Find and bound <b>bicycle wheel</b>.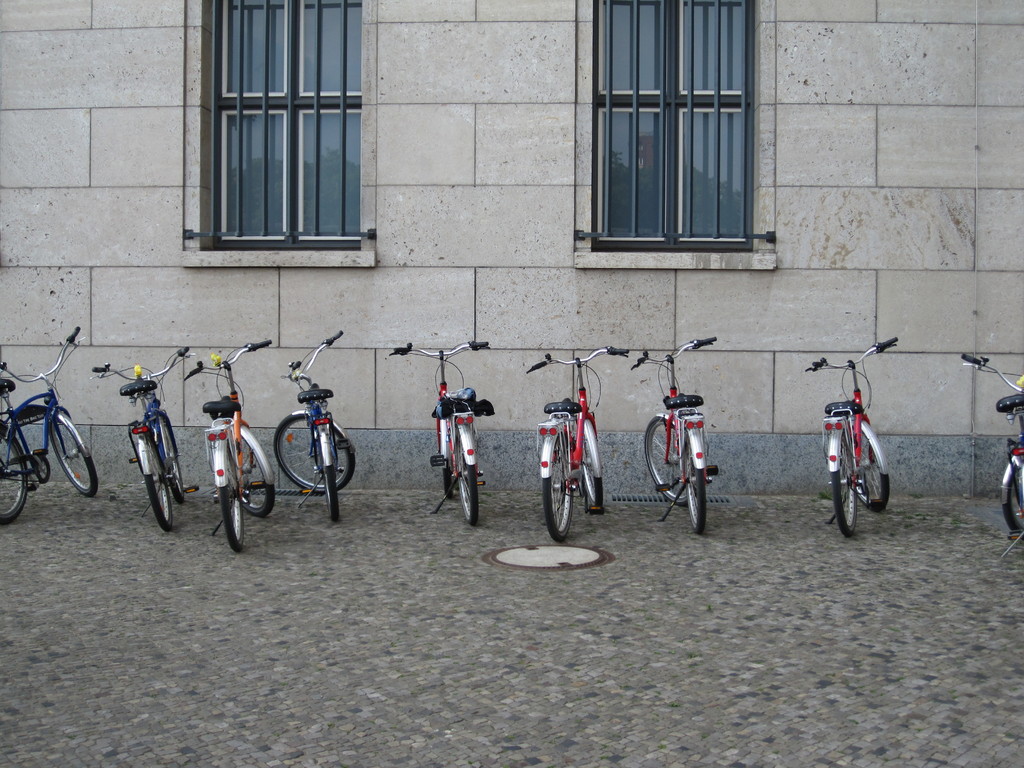
Bound: (163,420,184,501).
